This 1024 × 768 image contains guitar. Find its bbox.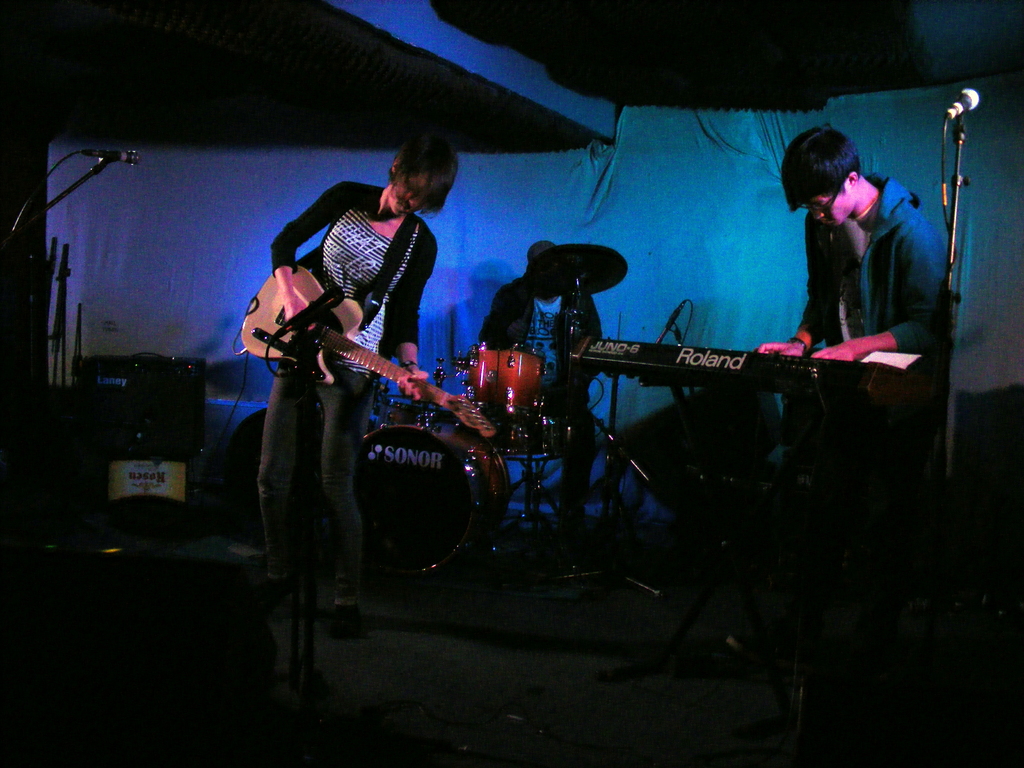
<bbox>237, 261, 497, 445</bbox>.
